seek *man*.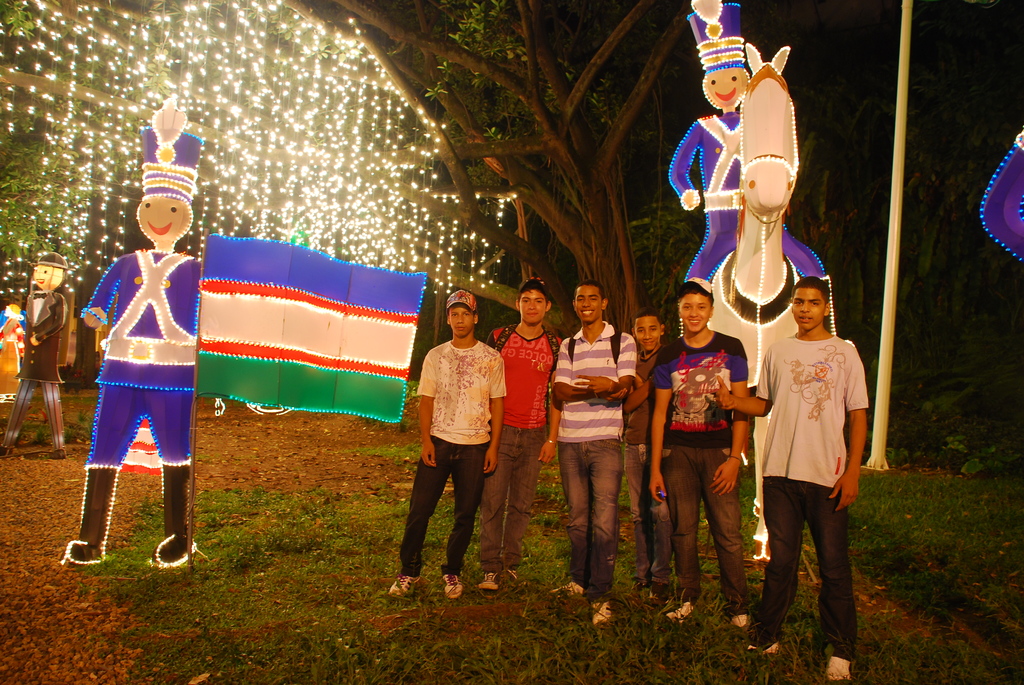
pyautogui.locateOnScreen(661, 0, 839, 308).
